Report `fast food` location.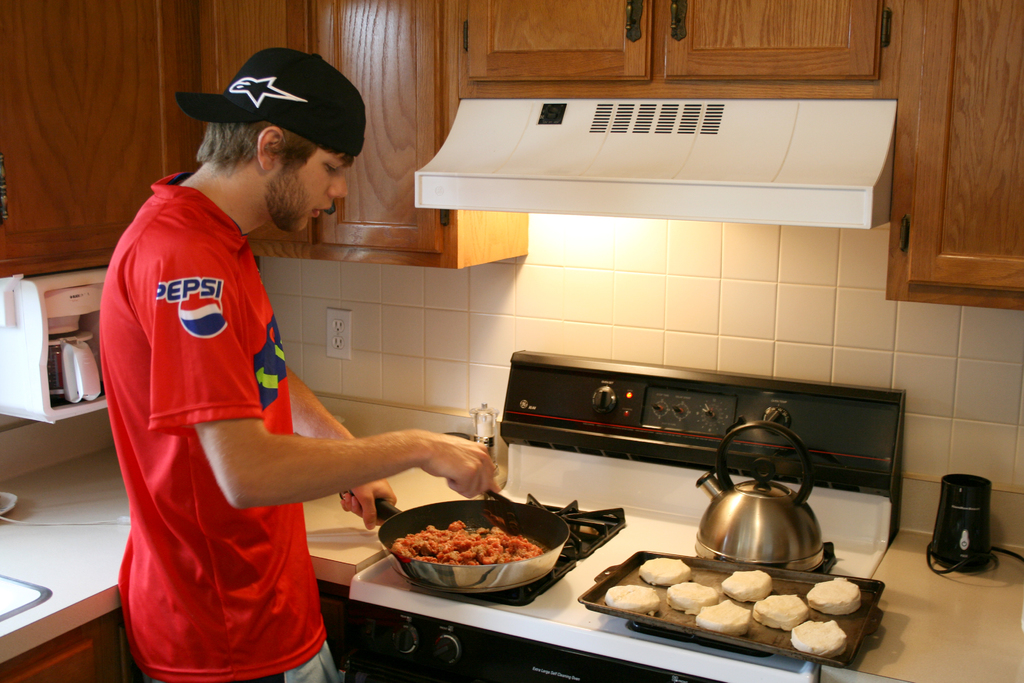
Report: {"left": 698, "top": 598, "right": 736, "bottom": 641}.
